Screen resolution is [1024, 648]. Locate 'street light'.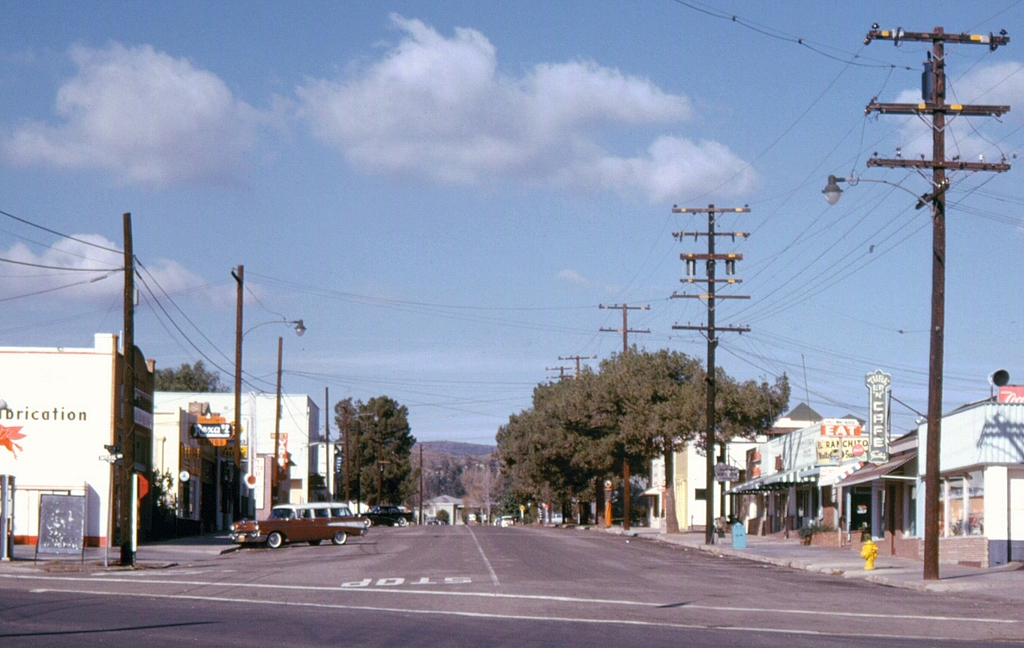
339/405/379/508.
